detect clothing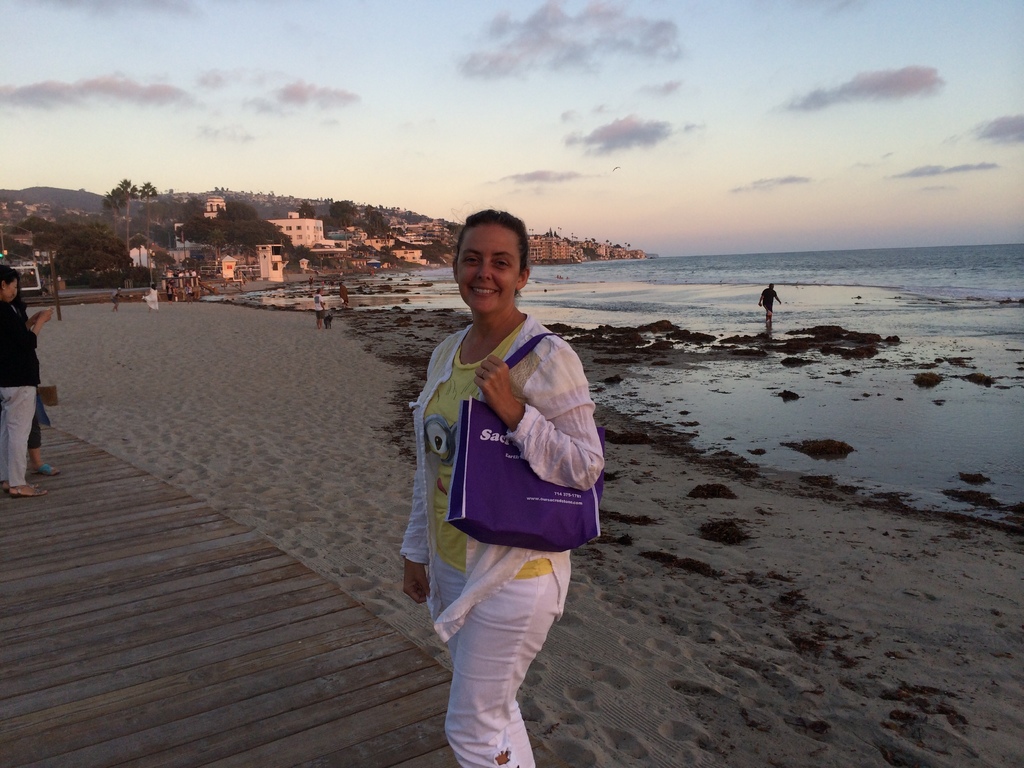
406, 276, 587, 684
